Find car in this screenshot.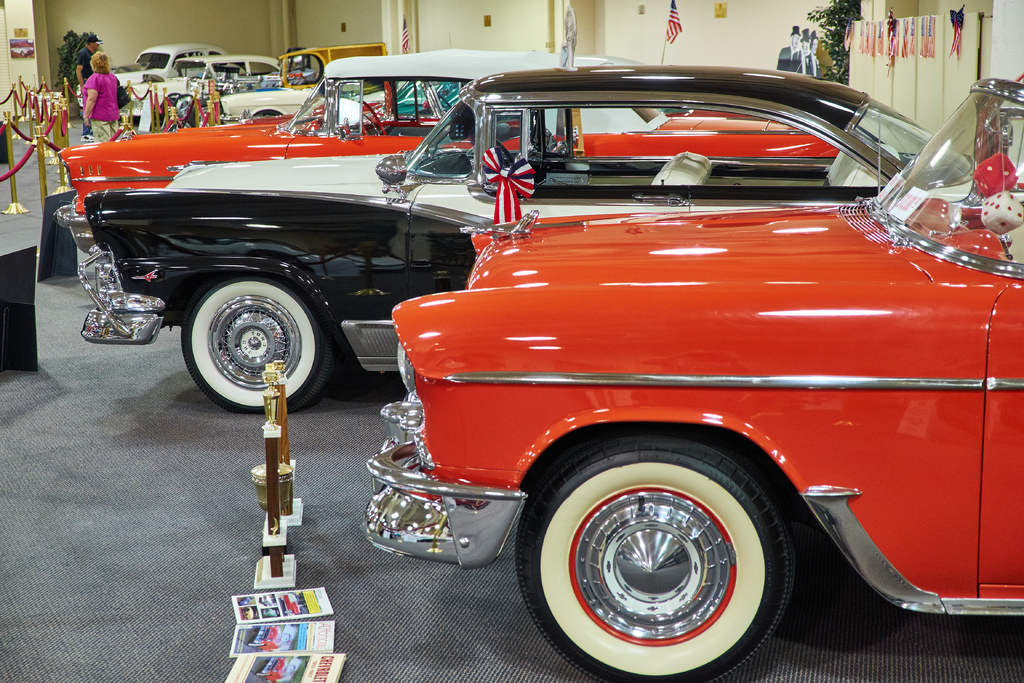
The bounding box for car is left=220, top=76, right=450, bottom=120.
